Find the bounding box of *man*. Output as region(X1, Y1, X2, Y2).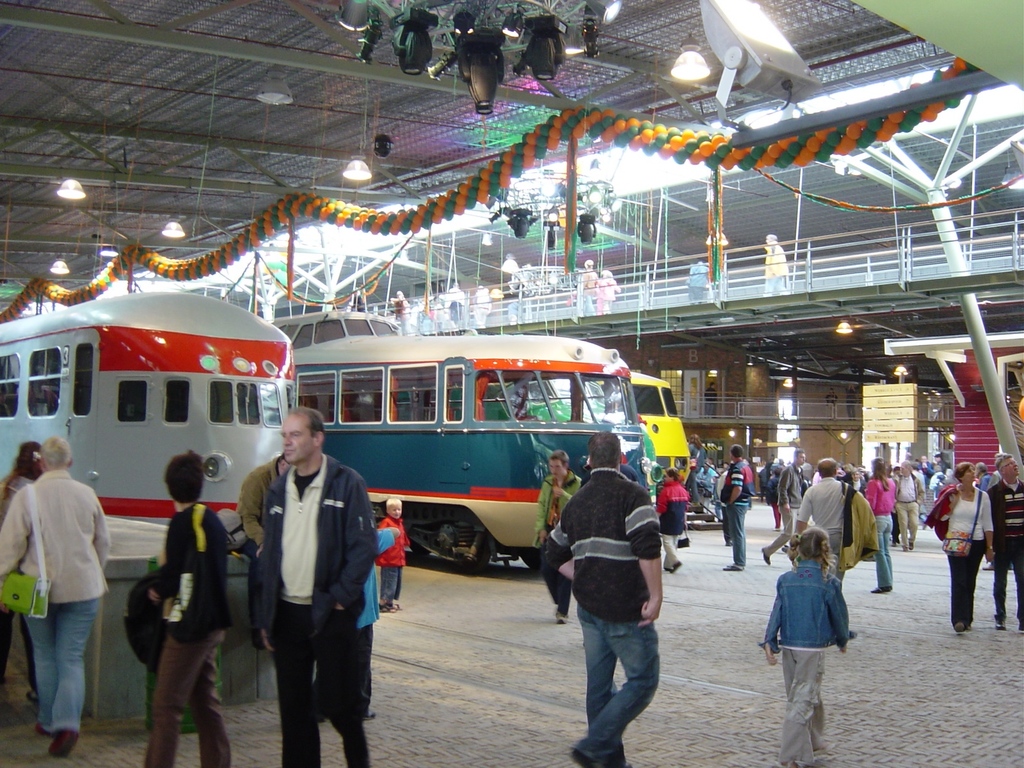
region(254, 405, 381, 767).
